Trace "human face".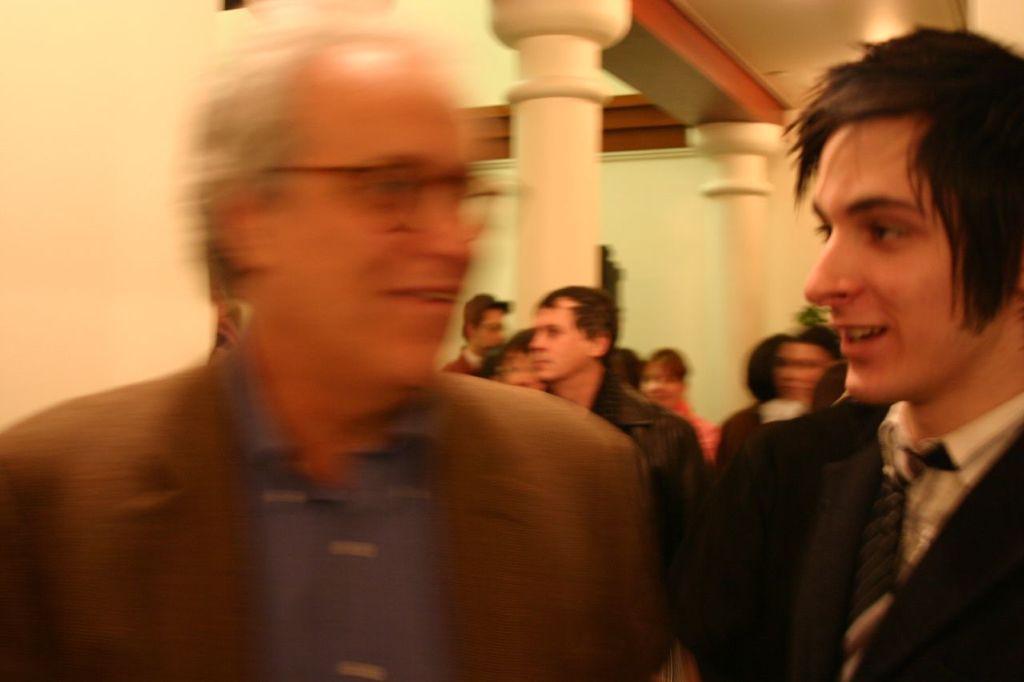
Traced to locate(265, 50, 473, 389).
